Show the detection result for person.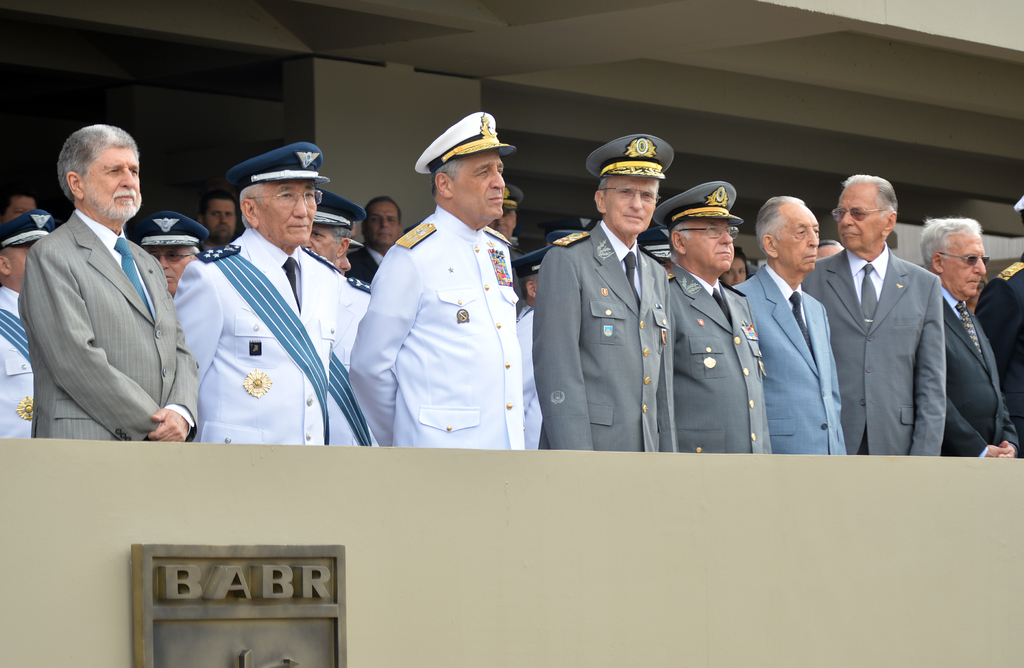
box=[345, 107, 527, 450].
